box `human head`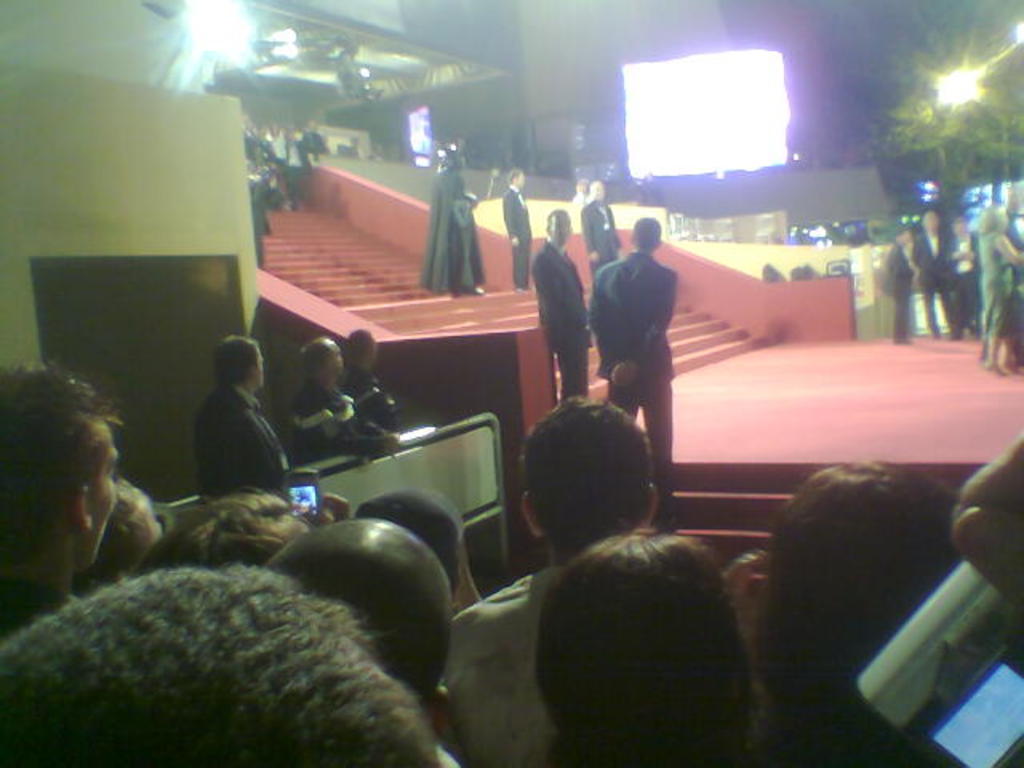
(445,150,462,173)
